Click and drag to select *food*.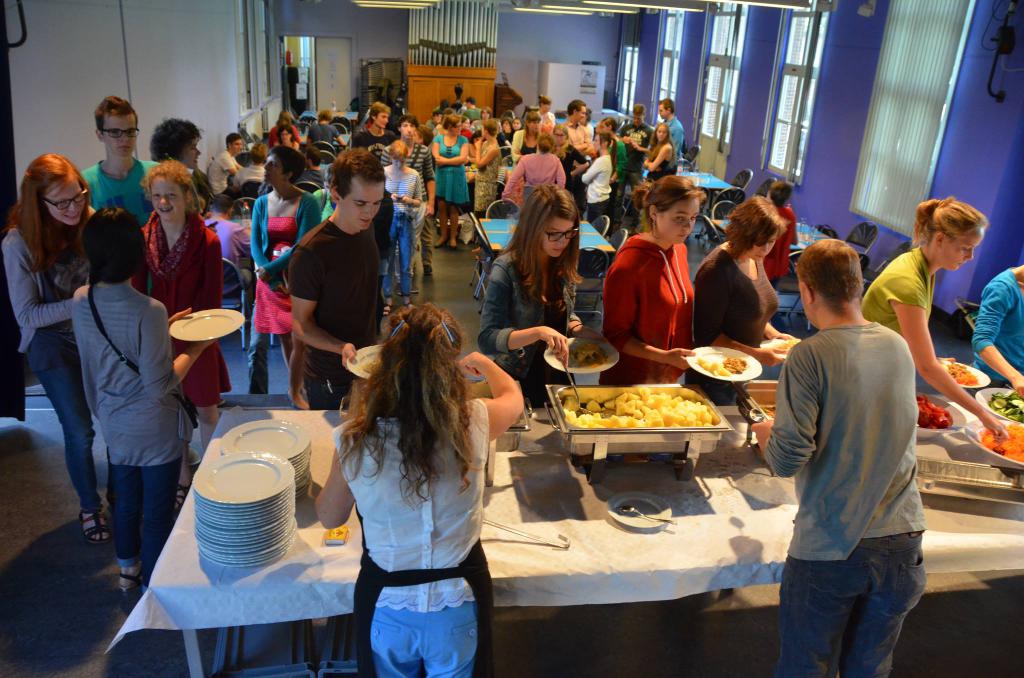
Selection: 979, 423, 1023, 463.
